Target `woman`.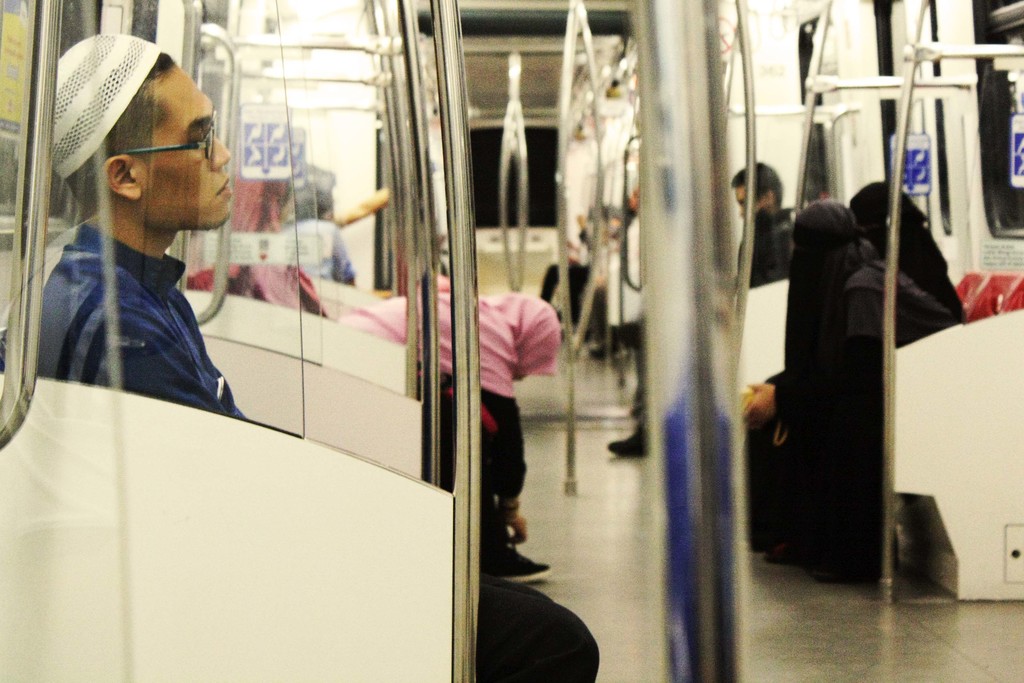
Target region: x1=332, y1=288, x2=560, y2=584.
